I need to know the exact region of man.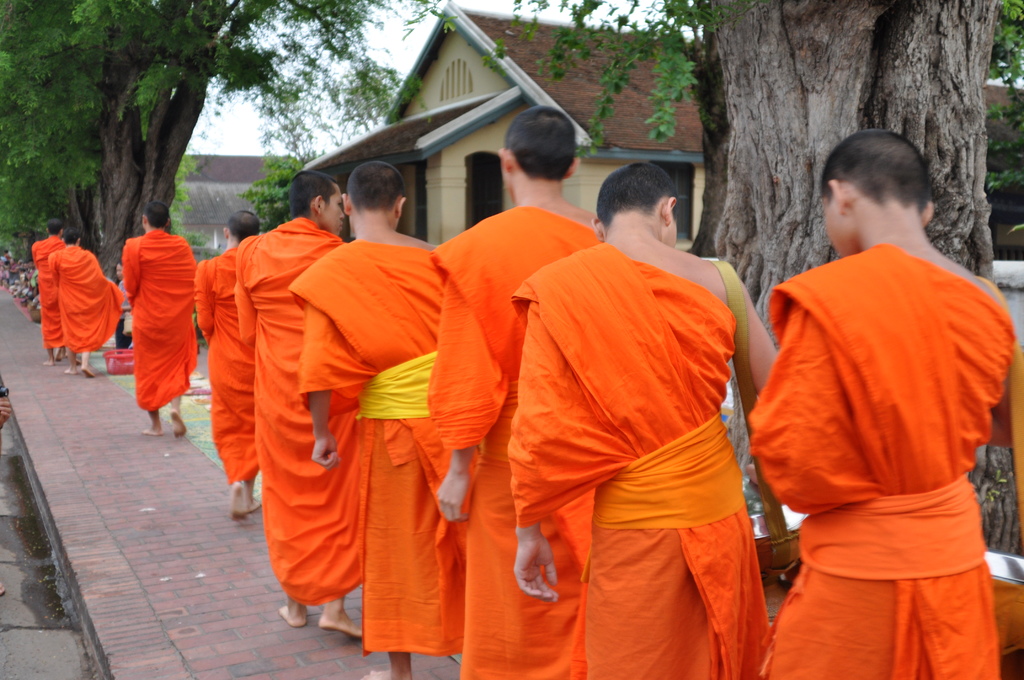
Region: 424:106:607:679.
